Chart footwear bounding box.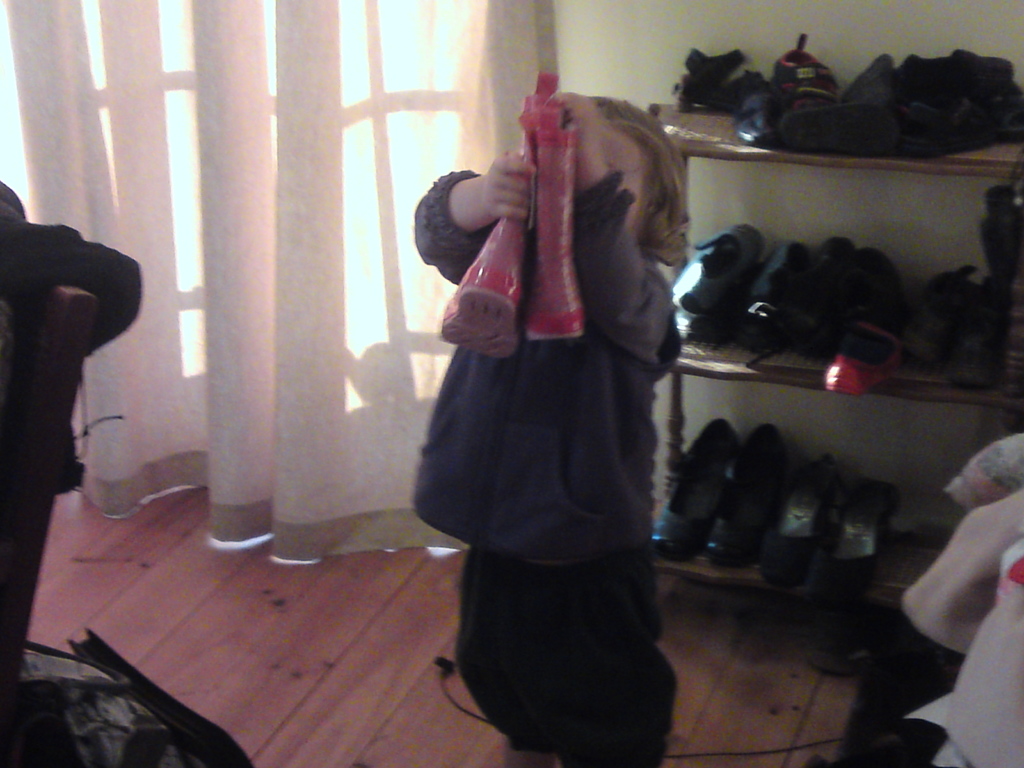
Charted: box=[773, 35, 829, 143].
